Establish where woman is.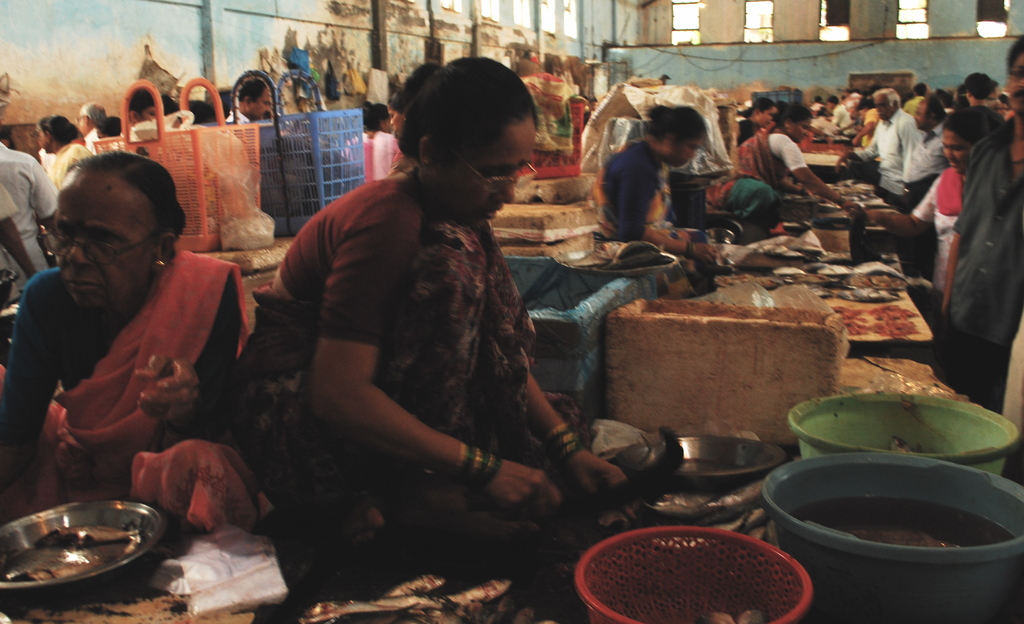
Established at [x1=586, y1=98, x2=735, y2=296].
